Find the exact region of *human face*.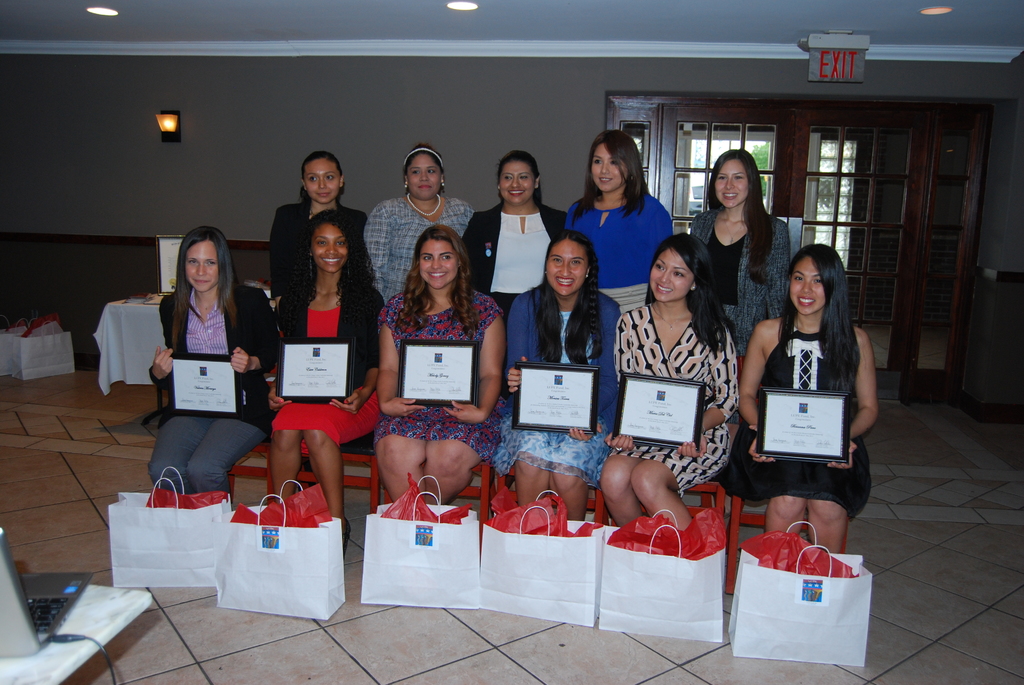
Exact region: [710, 160, 751, 209].
